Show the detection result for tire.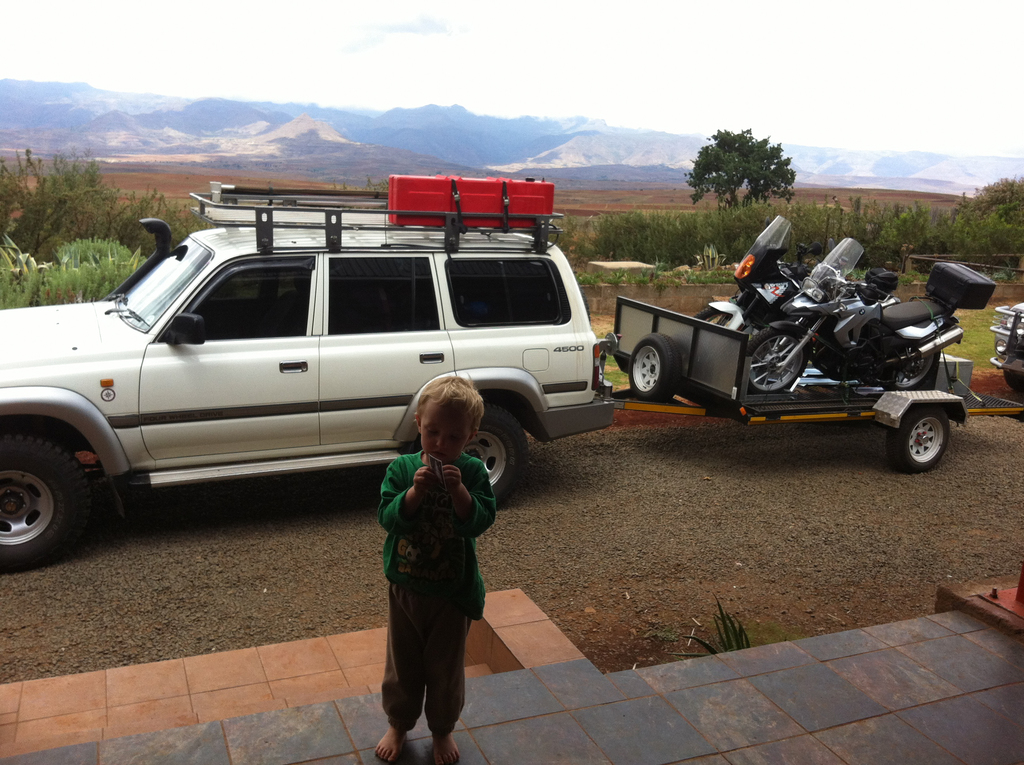
bbox=[692, 305, 744, 329].
